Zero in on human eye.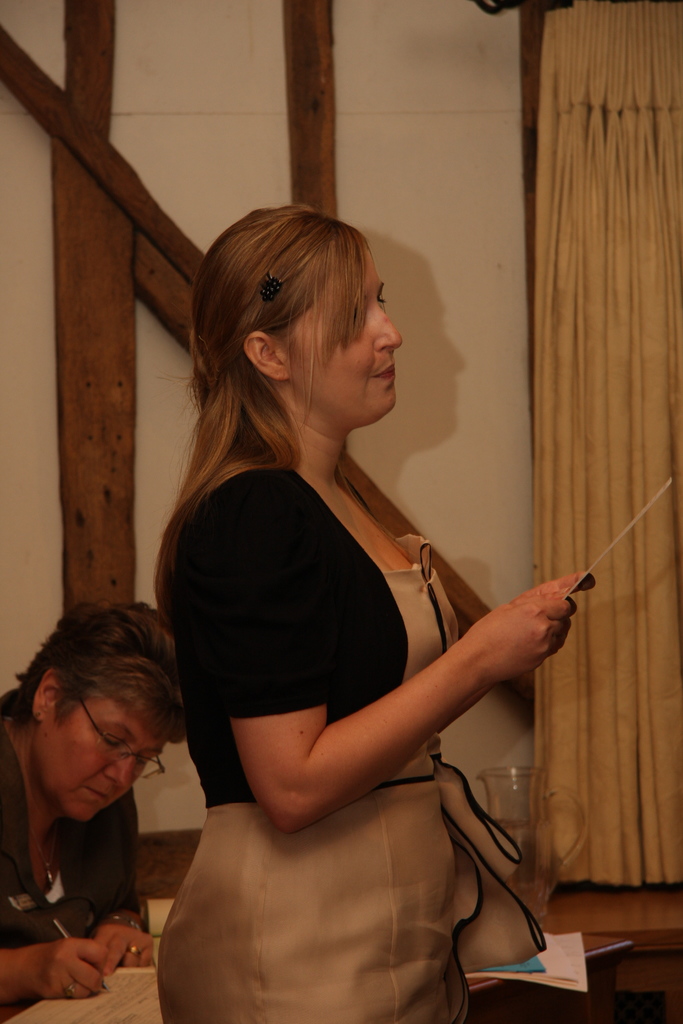
Zeroed in: left=334, top=305, right=364, bottom=328.
